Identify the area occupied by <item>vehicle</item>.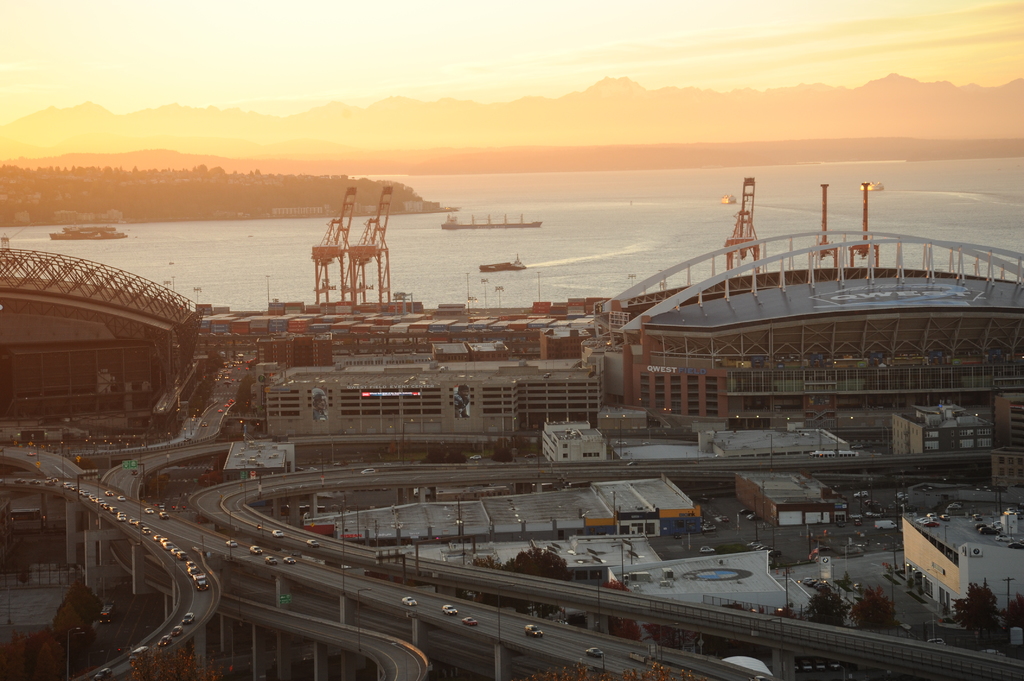
Area: (272,529,284,537).
